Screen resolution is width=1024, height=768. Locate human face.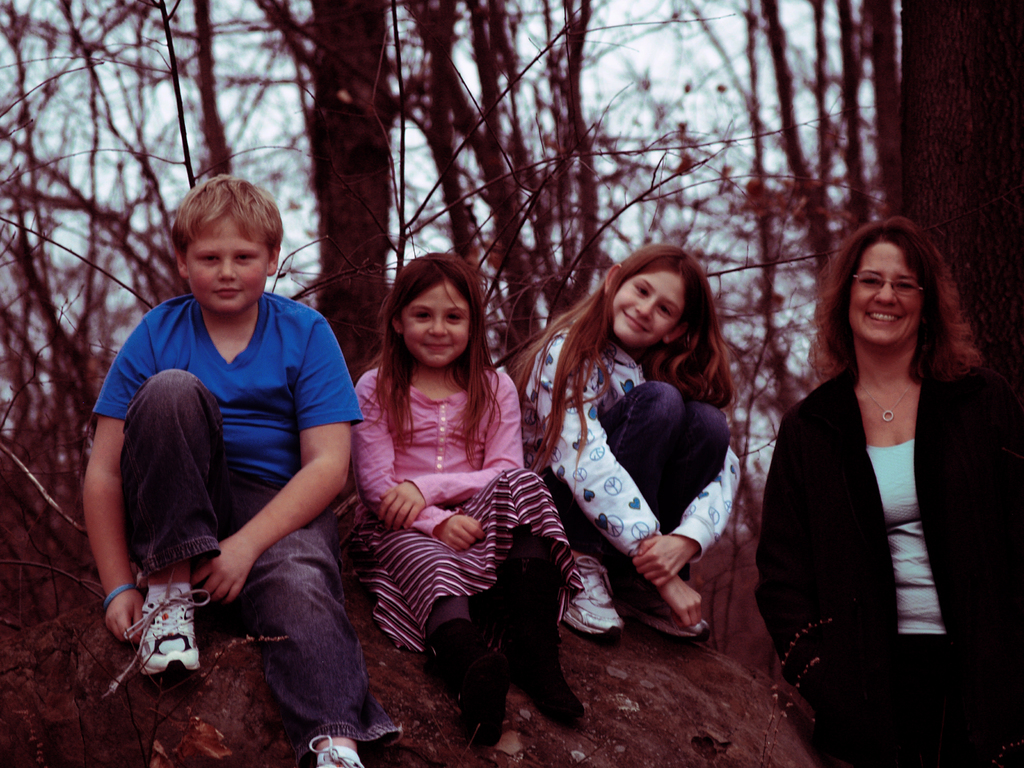
BBox(851, 236, 916, 347).
